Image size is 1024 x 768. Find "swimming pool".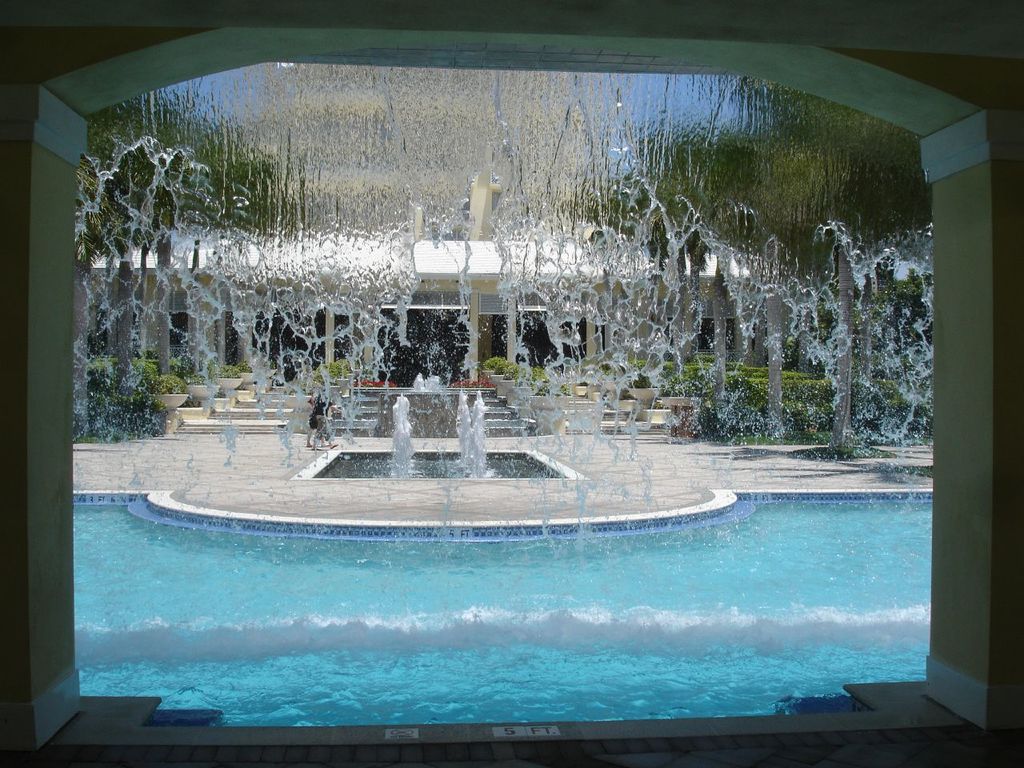
crop(58, 440, 933, 718).
